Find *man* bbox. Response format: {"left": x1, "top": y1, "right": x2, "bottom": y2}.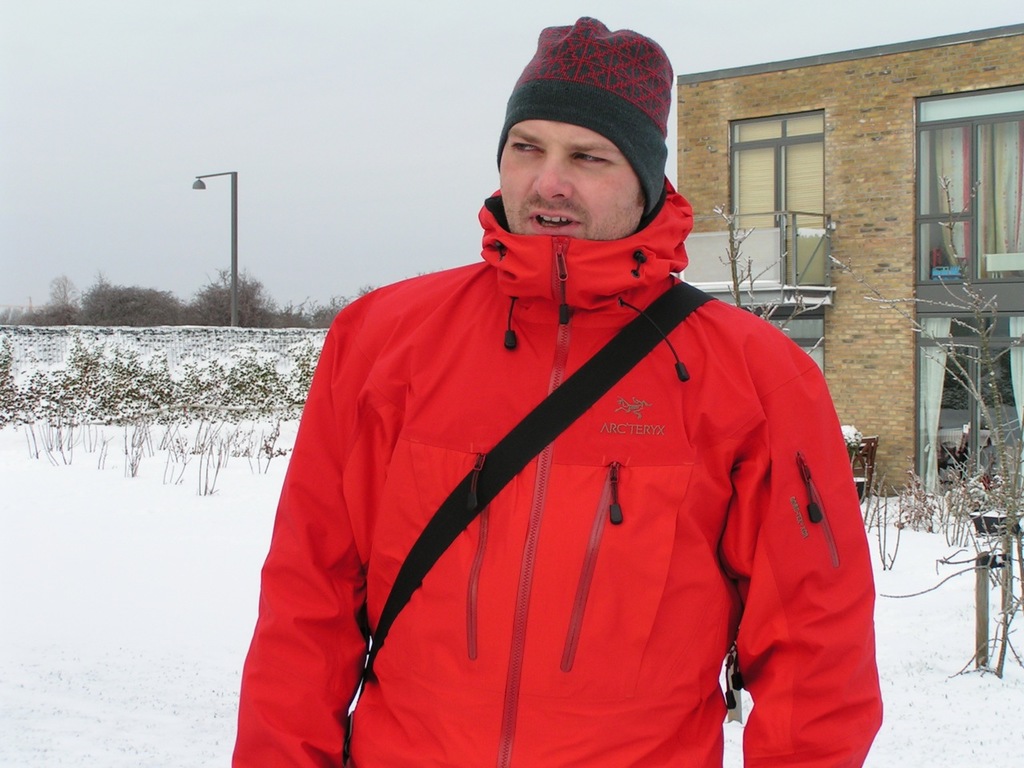
{"left": 238, "top": 27, "right": 864, "bottom": 767}.
